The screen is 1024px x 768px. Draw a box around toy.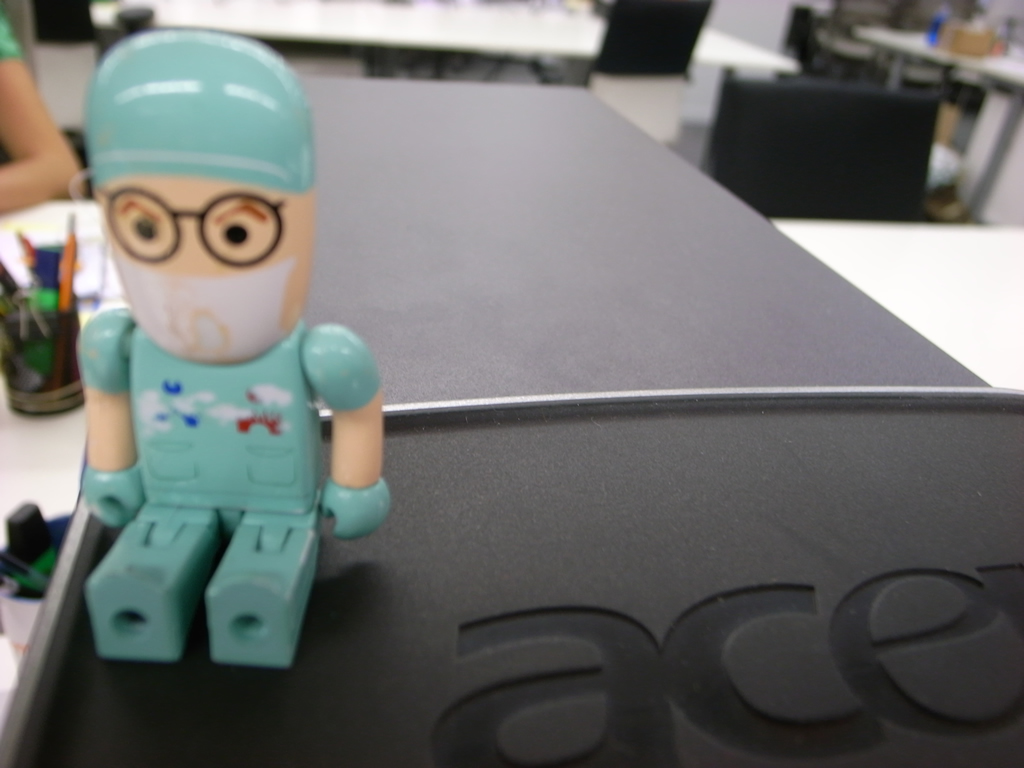
(40,63,401,663).
